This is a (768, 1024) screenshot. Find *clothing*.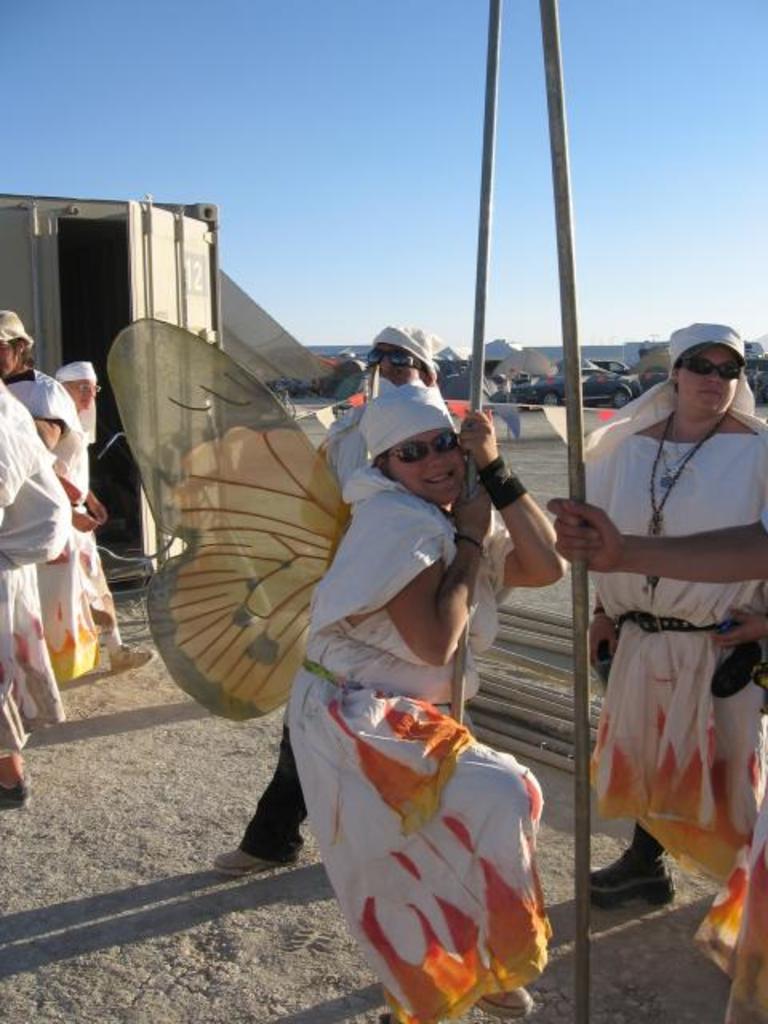
Bounding box: region(274, 472, 570, 1022).
